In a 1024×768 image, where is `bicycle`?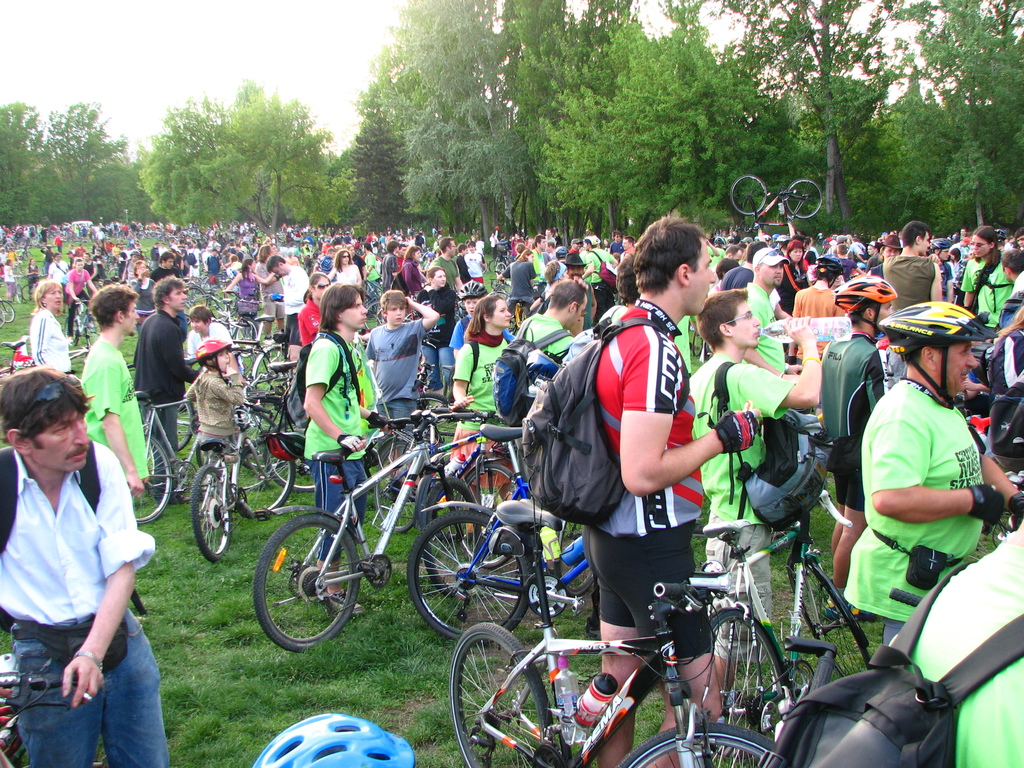
702 516 872 767.
